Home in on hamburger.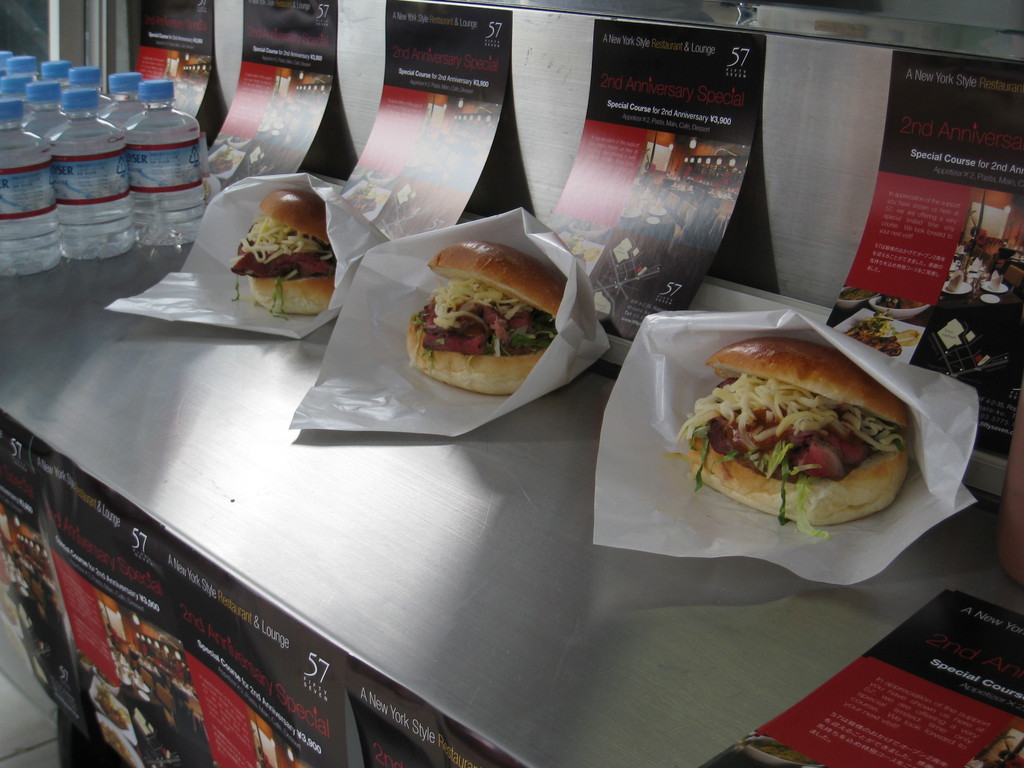
Homed in at (x1=407, y1=241, x2=563, y2=397).
